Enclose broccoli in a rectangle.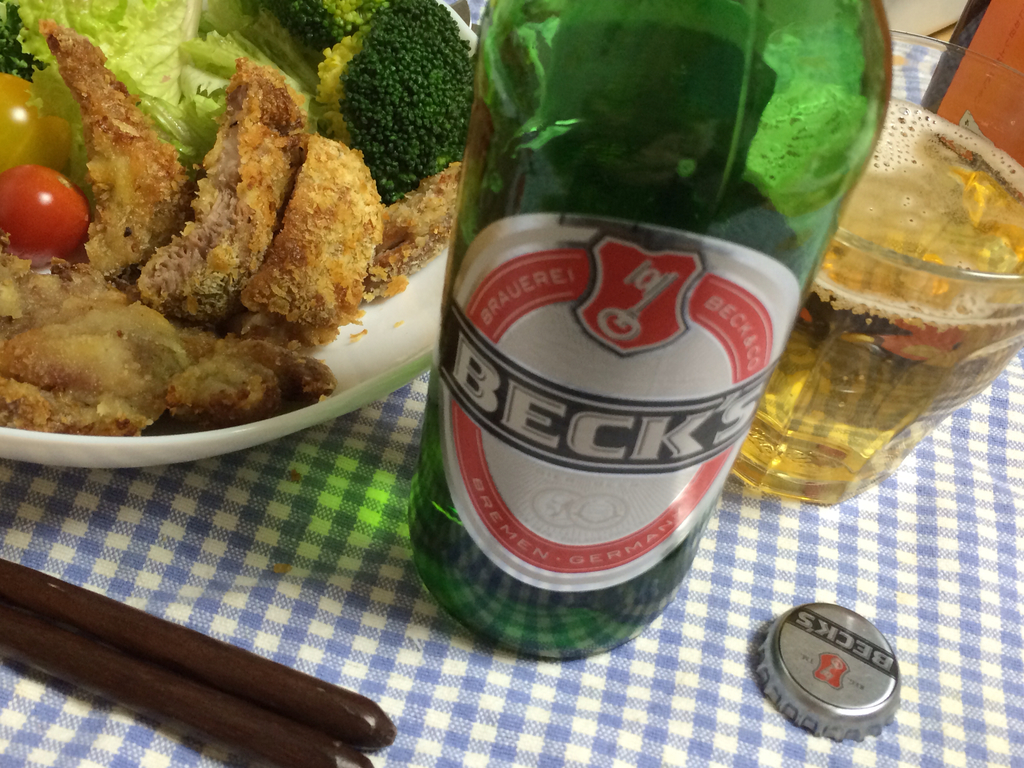
(left=314, top=0, right=474, bottom=202).
